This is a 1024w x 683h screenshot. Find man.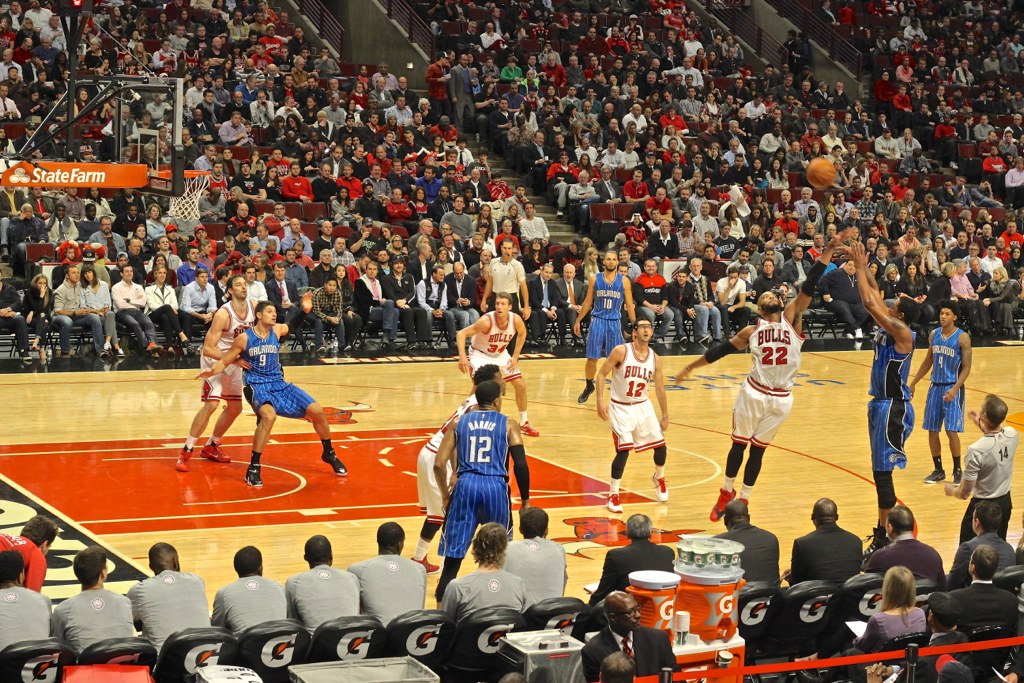
Bounding box: Rect(352, 181, 390, 225).
